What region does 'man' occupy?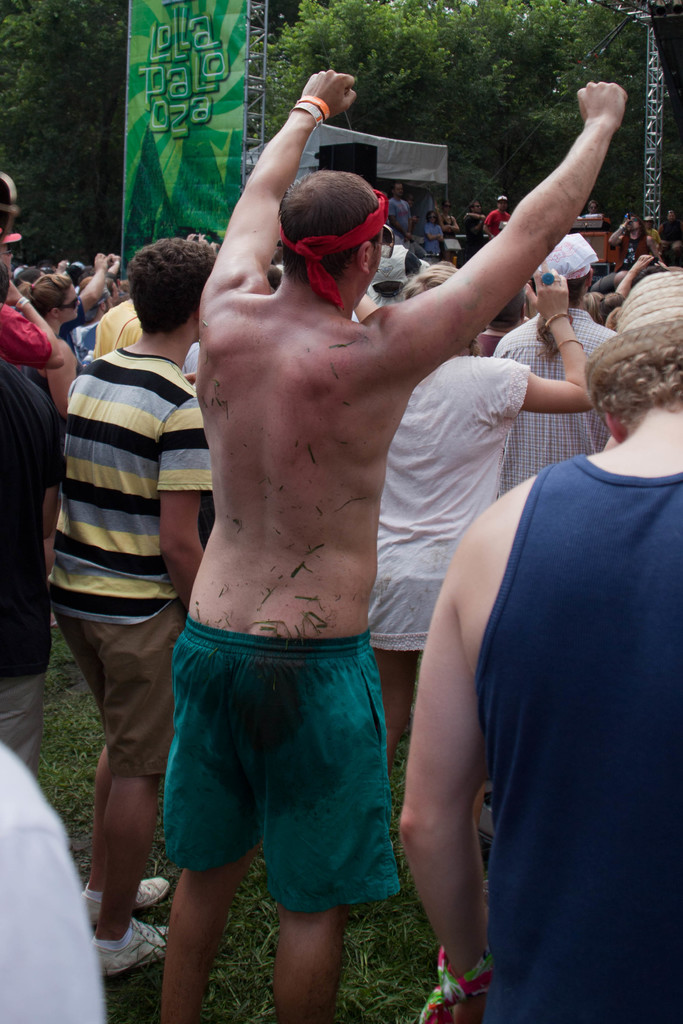
<region>386, 184, 411, 239</region>.
